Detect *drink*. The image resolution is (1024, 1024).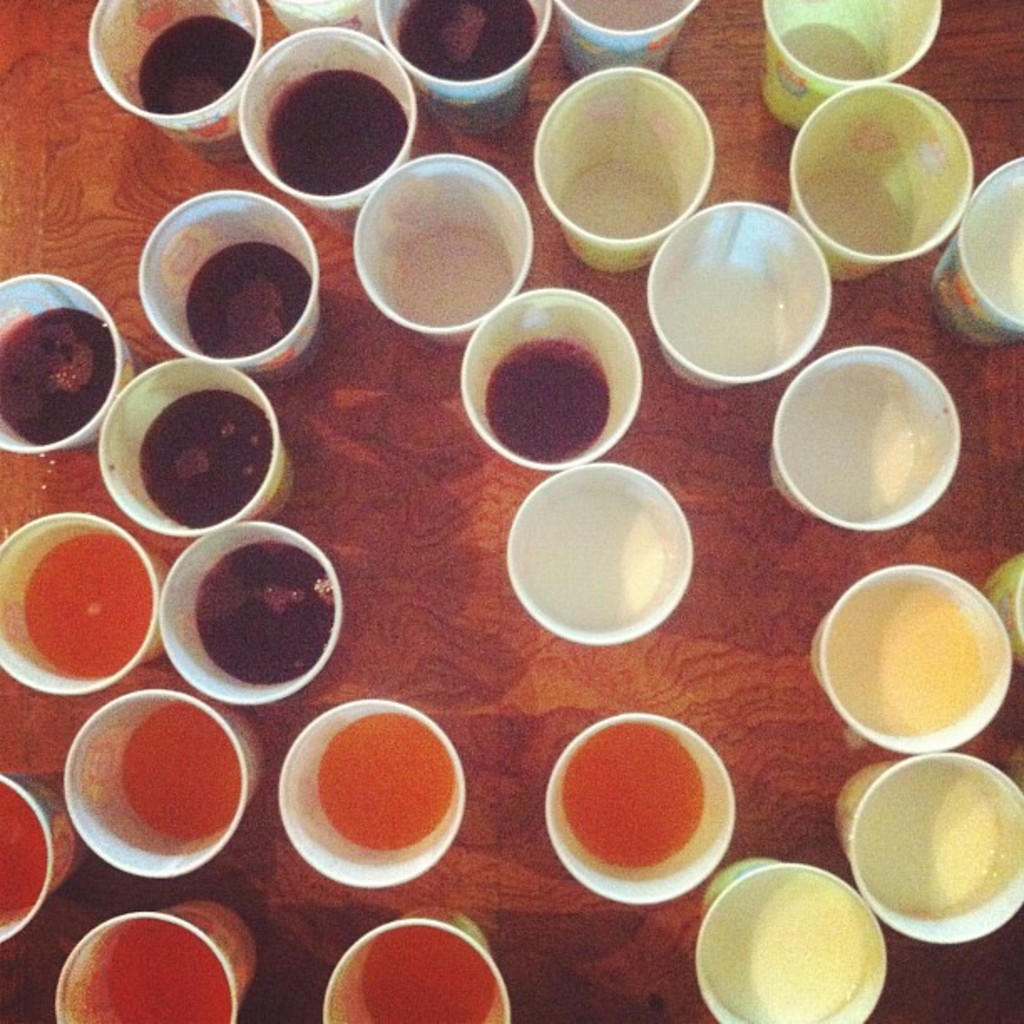
569/723/711/870.
